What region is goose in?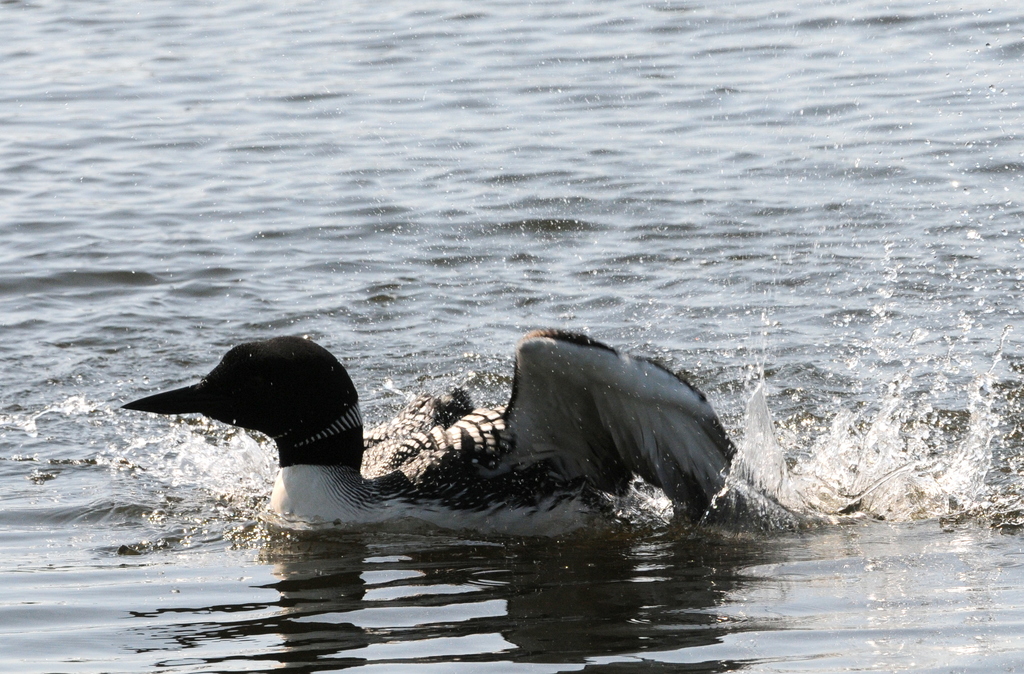
[left=115, top=323, right=733, bottom=541].
